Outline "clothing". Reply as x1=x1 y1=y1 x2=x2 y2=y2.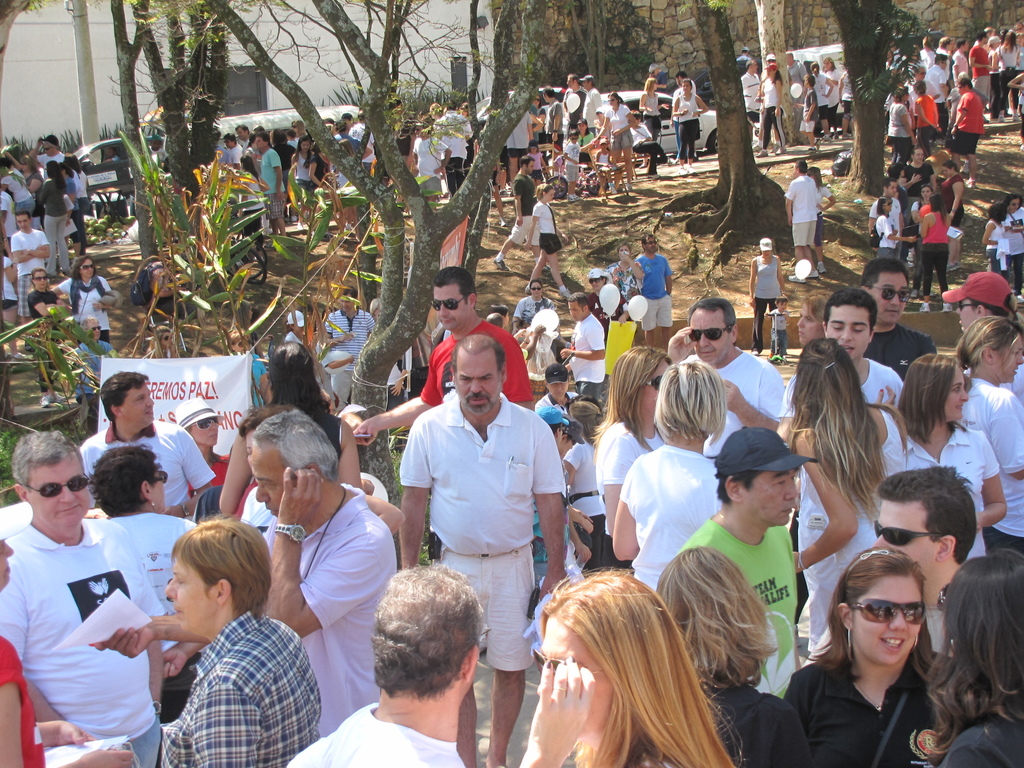
x1=18 y1=497 x2=172 y2=756.
